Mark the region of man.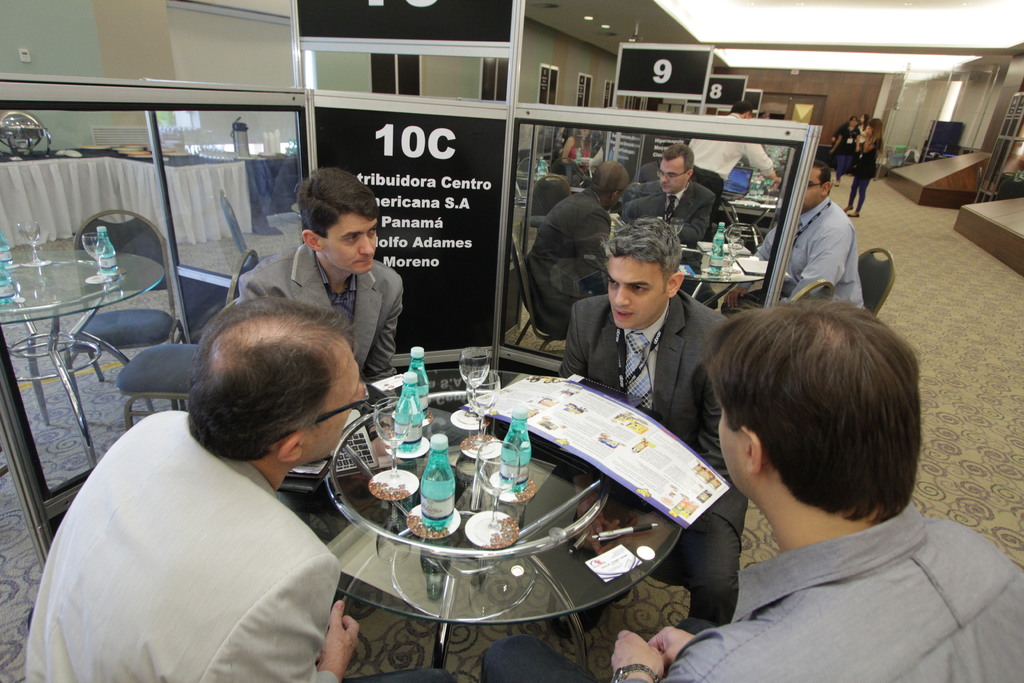
Region: x1=220 y1=163 x2=409 y2=527.
